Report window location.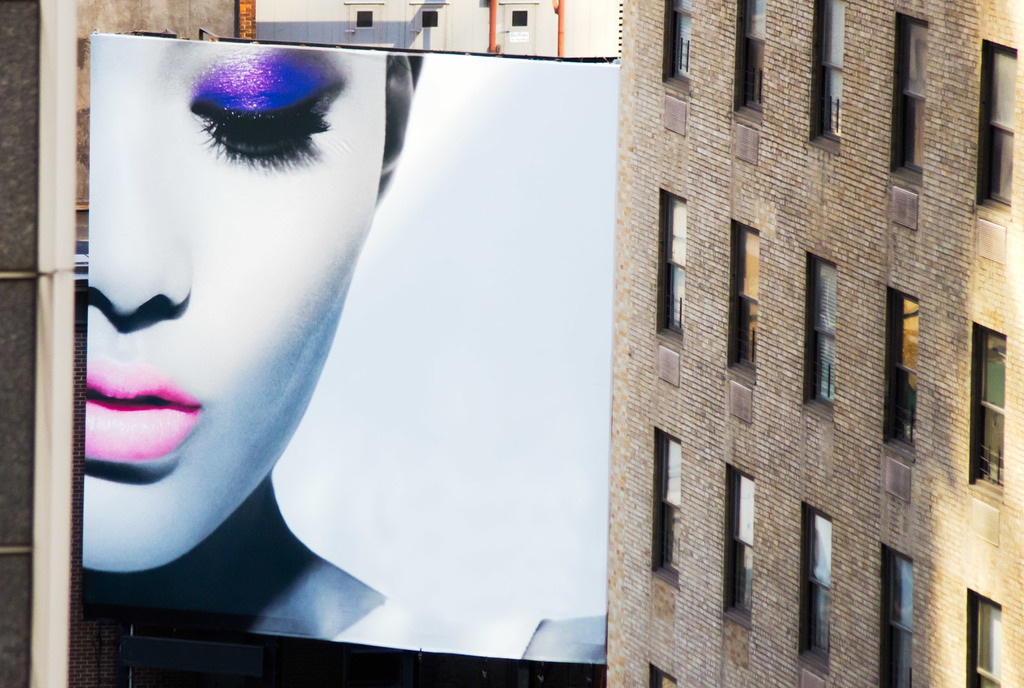
Report: (x1=650, y1=184, x2=688, y2=342).
